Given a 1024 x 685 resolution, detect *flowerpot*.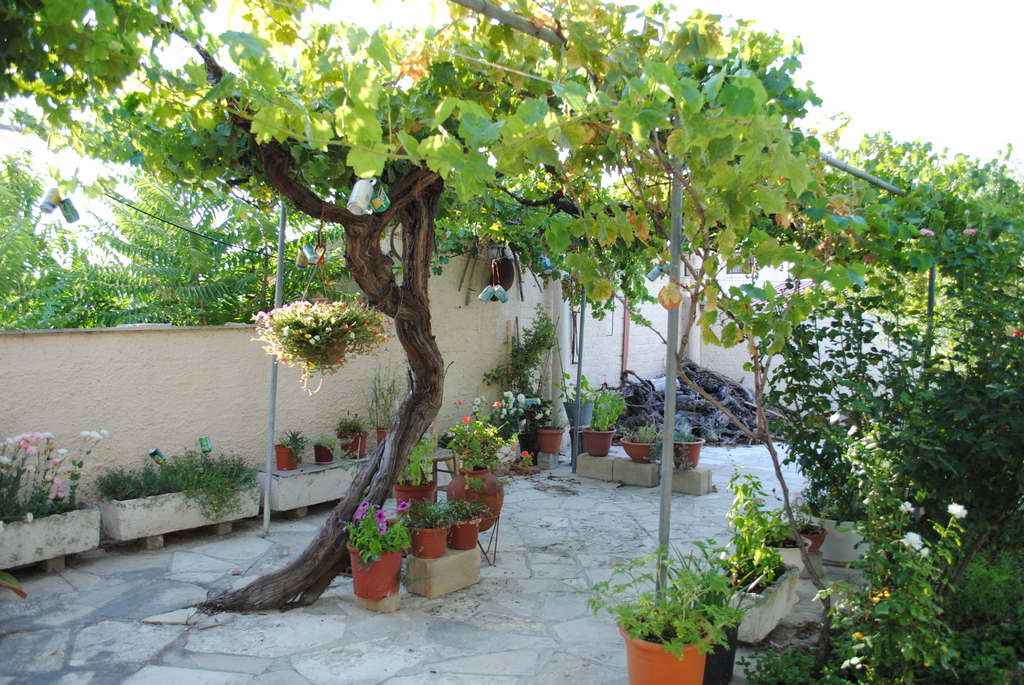
box=[0, 500, 101, 567].
